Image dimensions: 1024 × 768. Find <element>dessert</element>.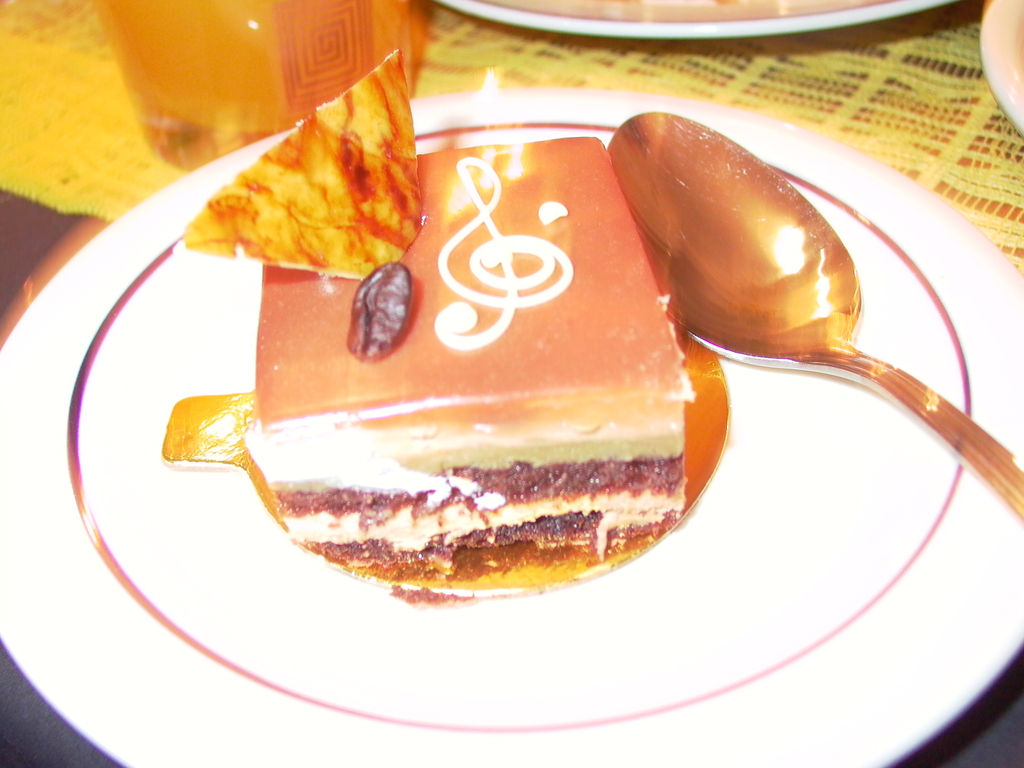
(left=161, top=158, right=725, bottom=610).
